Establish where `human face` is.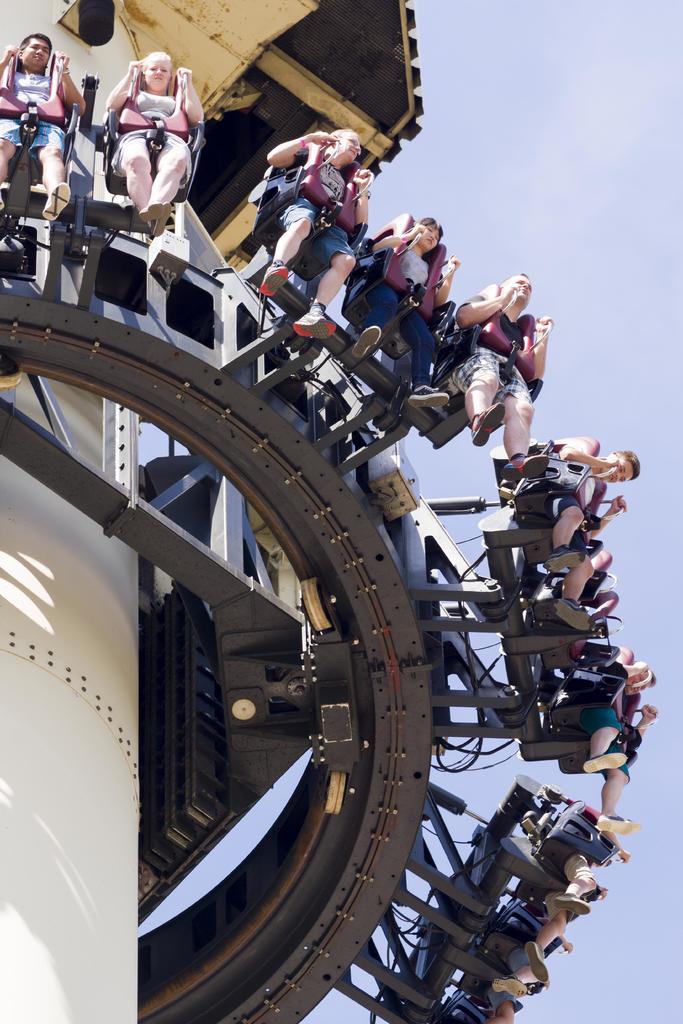
Established at [left=145, top=60, right=170, bottom=91].
